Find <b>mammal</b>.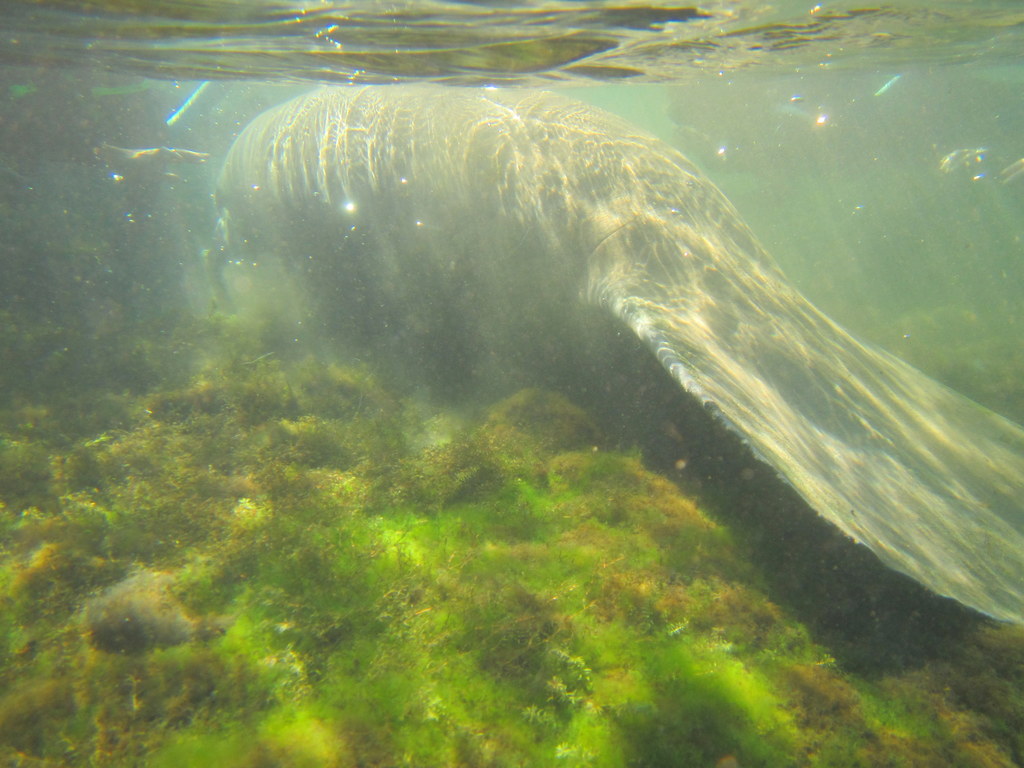
[212,83,1023,650].
